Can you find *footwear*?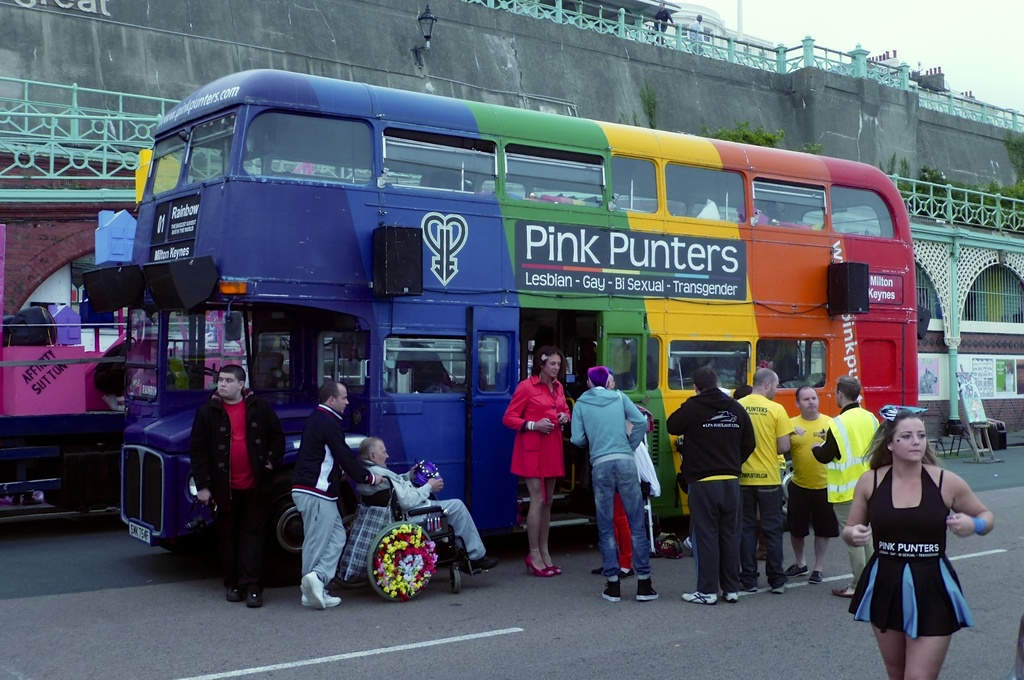
Yes, bounding box: <bbox>807, 570, 825, 581</bbox>.
